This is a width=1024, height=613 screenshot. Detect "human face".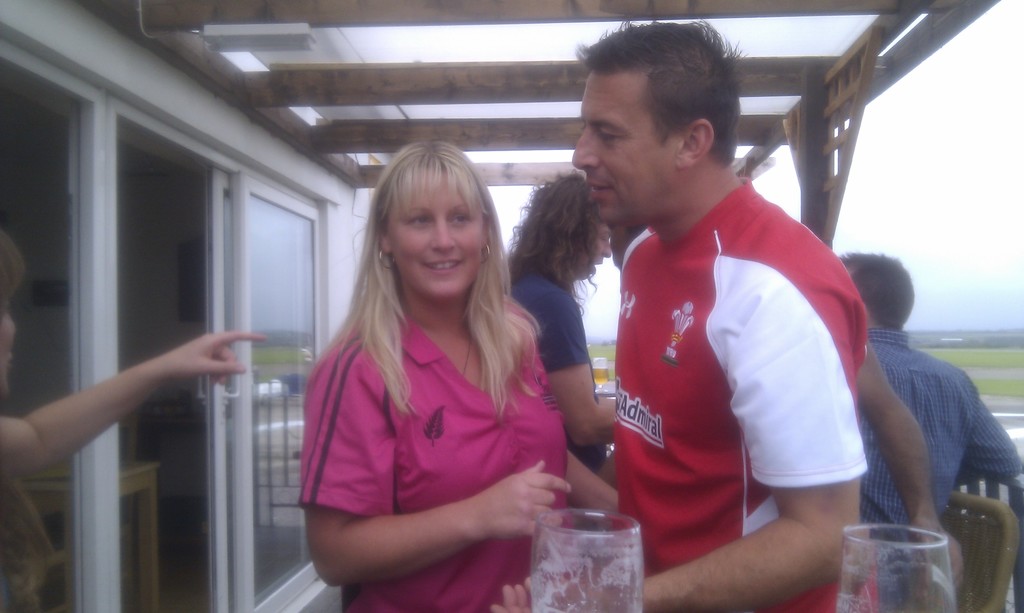
<bbox>576, 77, 677, 212</bbox>.
